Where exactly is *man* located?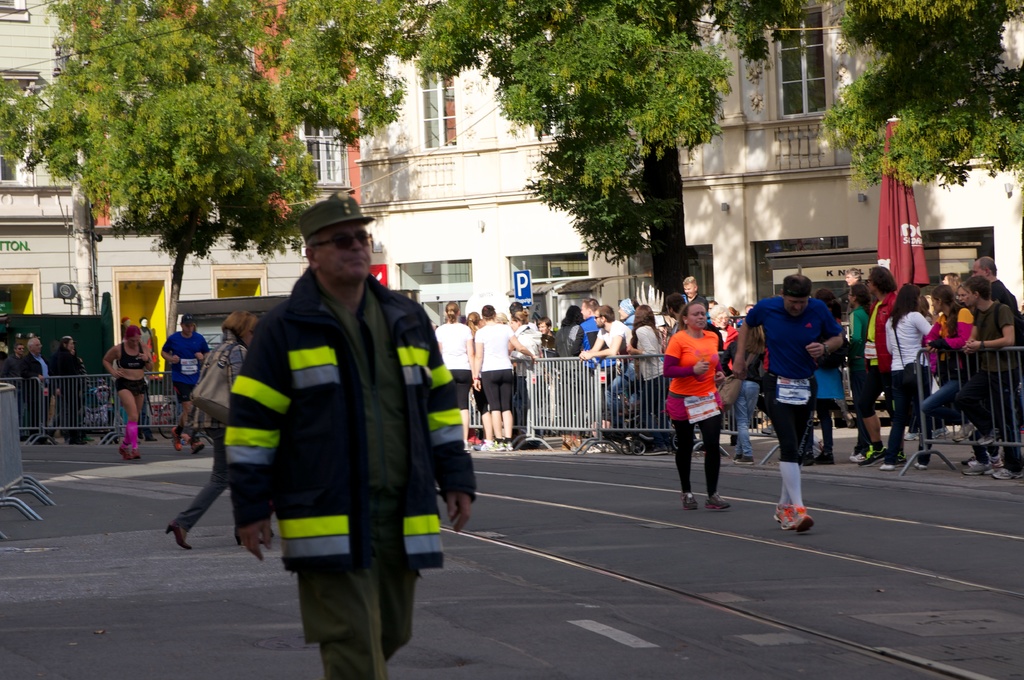
Its bounding box is bbox=[0, 344, 29, 416].
